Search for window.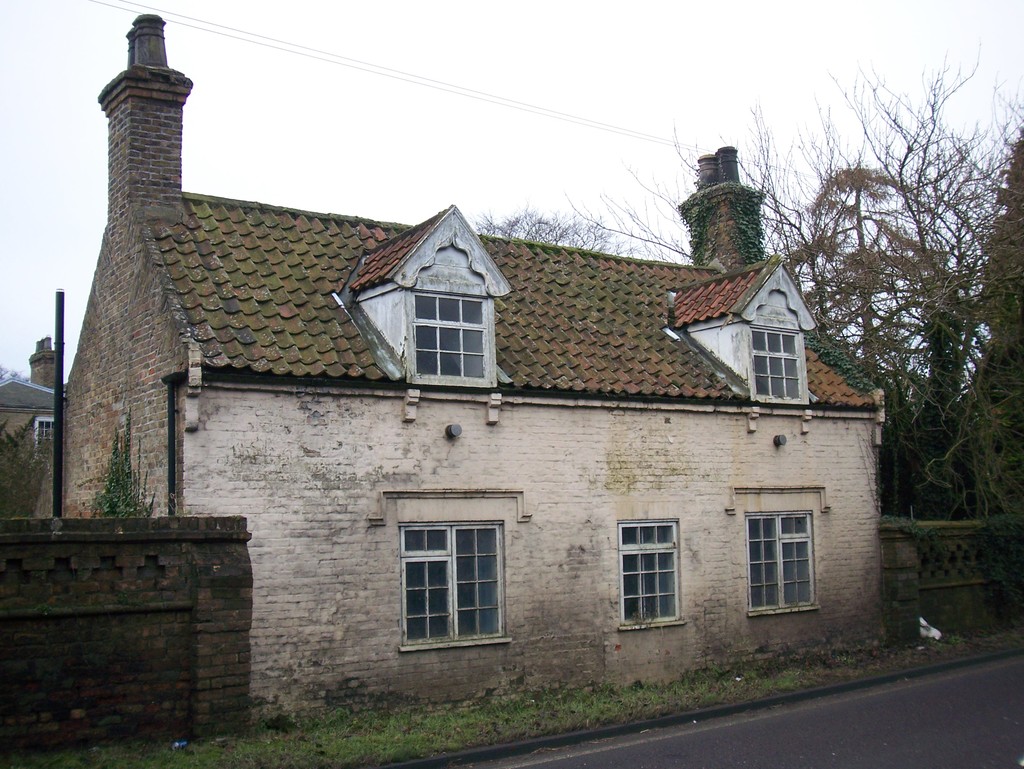
Found at [left=747, top=514, right=816, bottom=612].
